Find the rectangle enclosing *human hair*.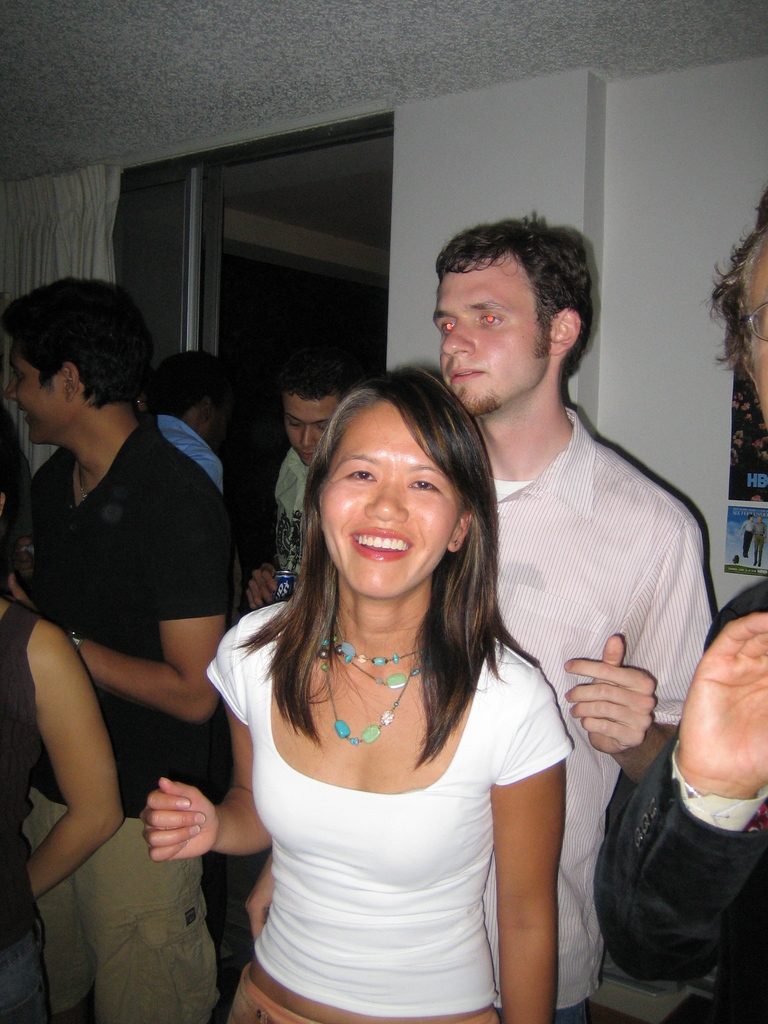
{"left": 280, "top": 360, "right": 355, "bottom": 404}.
